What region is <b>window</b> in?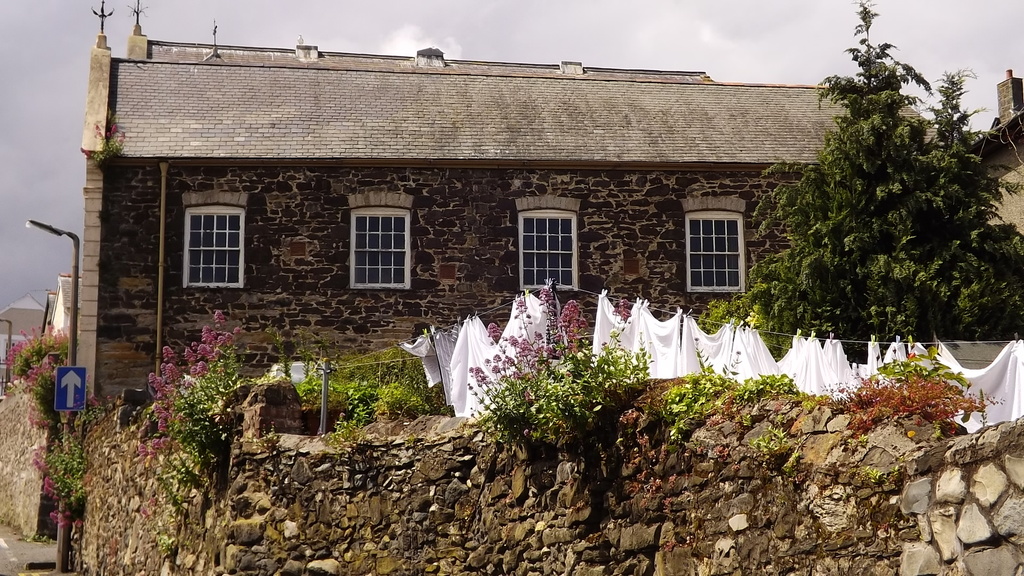
(x1=175, y1=183, x2=248, y2=293).
